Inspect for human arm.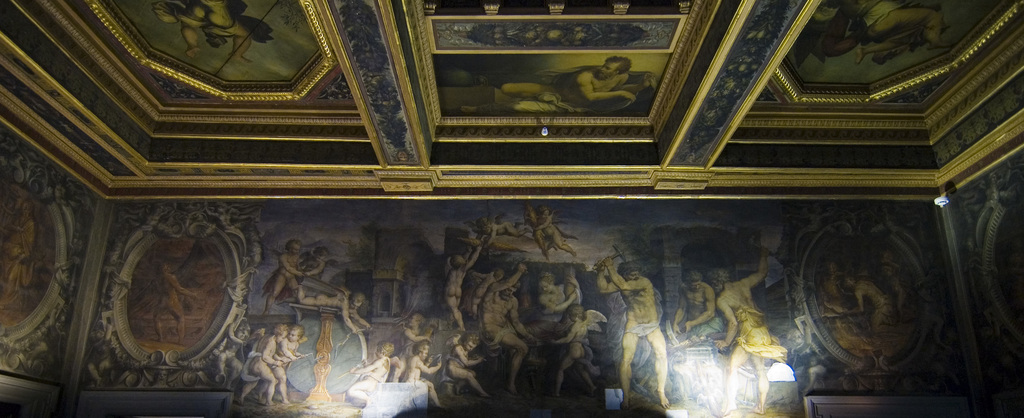
Inspection: bbox=(596, 261, 626, 296).
